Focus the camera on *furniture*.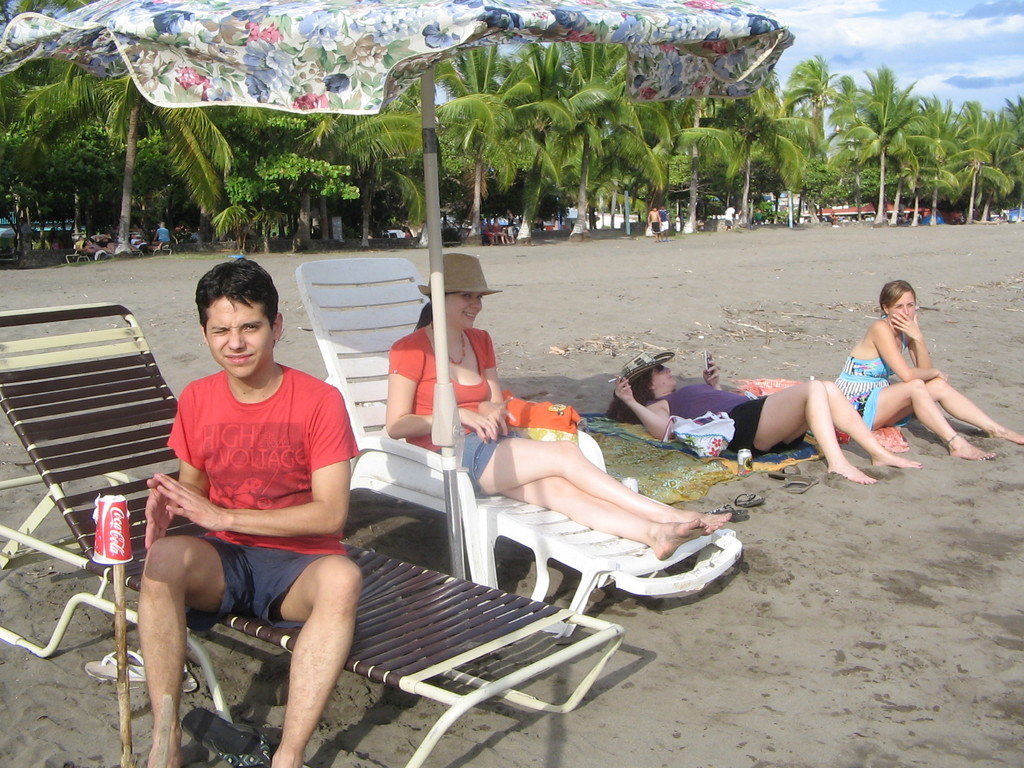
Focus region: x1=296, y1=260, x2=742, y2=641.
